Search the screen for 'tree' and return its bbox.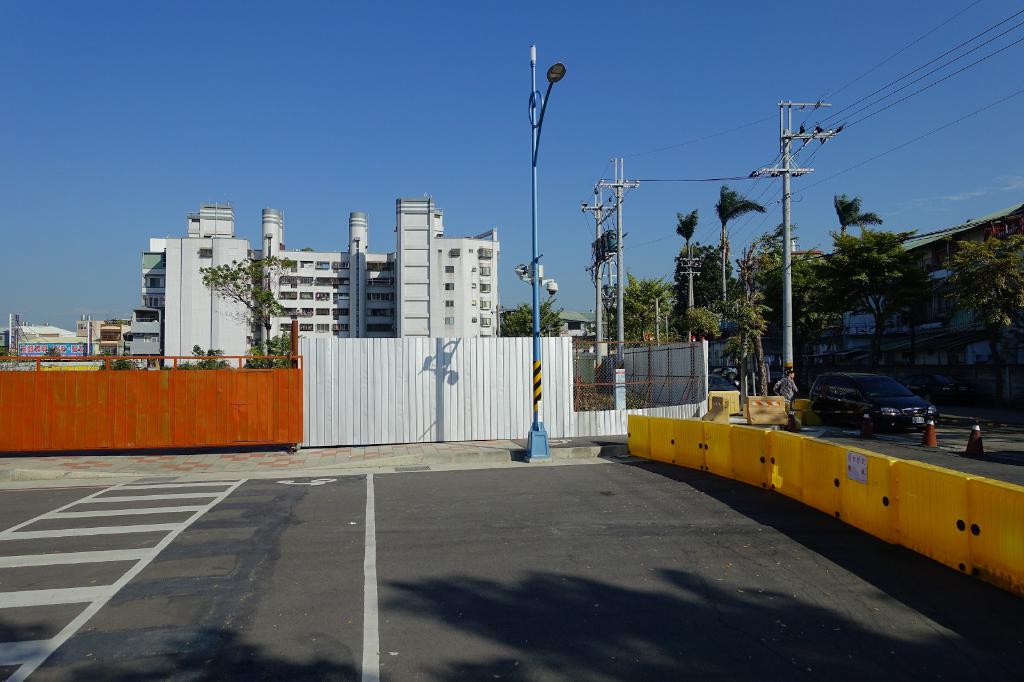
Found: [594,218,623,351].
